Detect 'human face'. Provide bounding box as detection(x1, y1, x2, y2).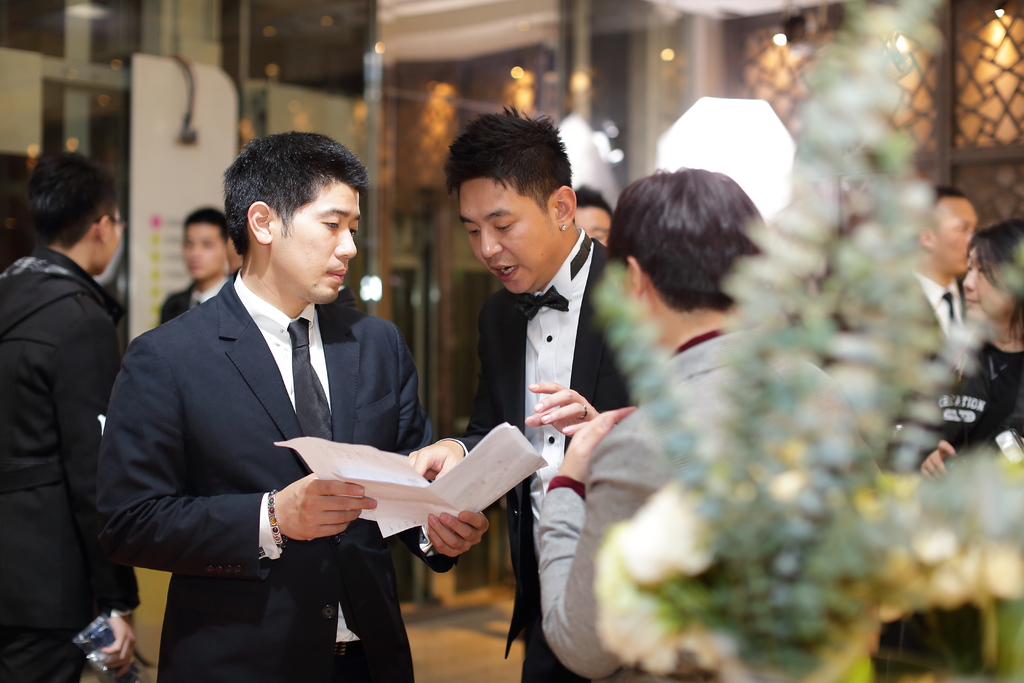
detection(458, 178, 552, 295).
